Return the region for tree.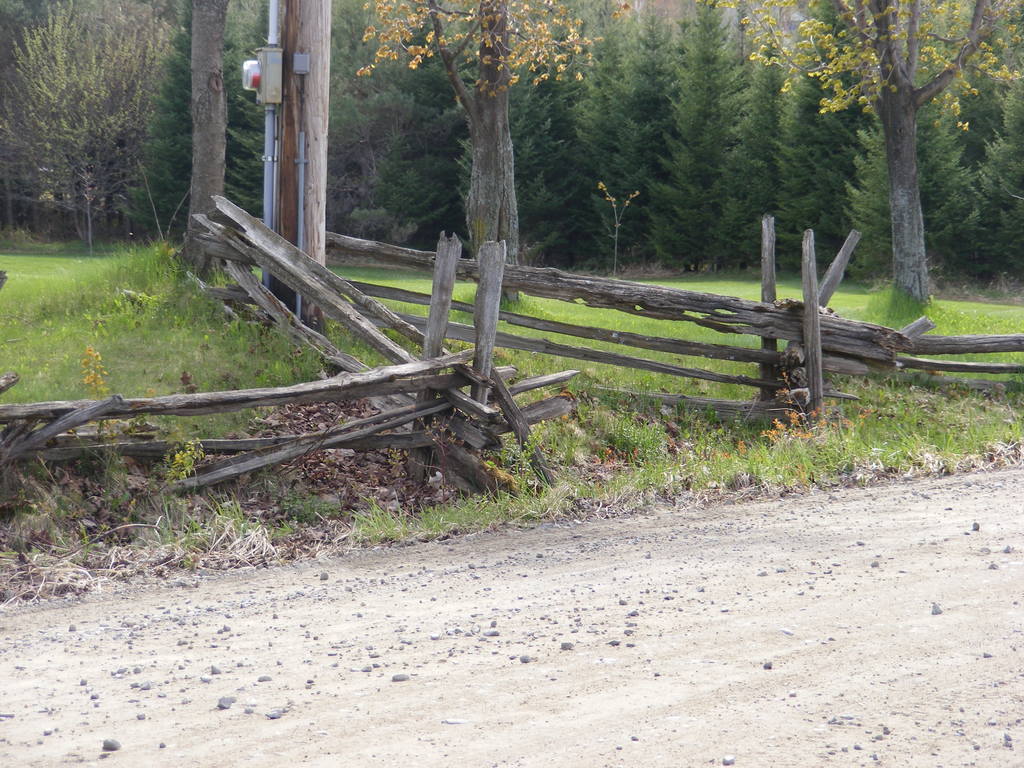
Rect(182, 0, 223, 278).
